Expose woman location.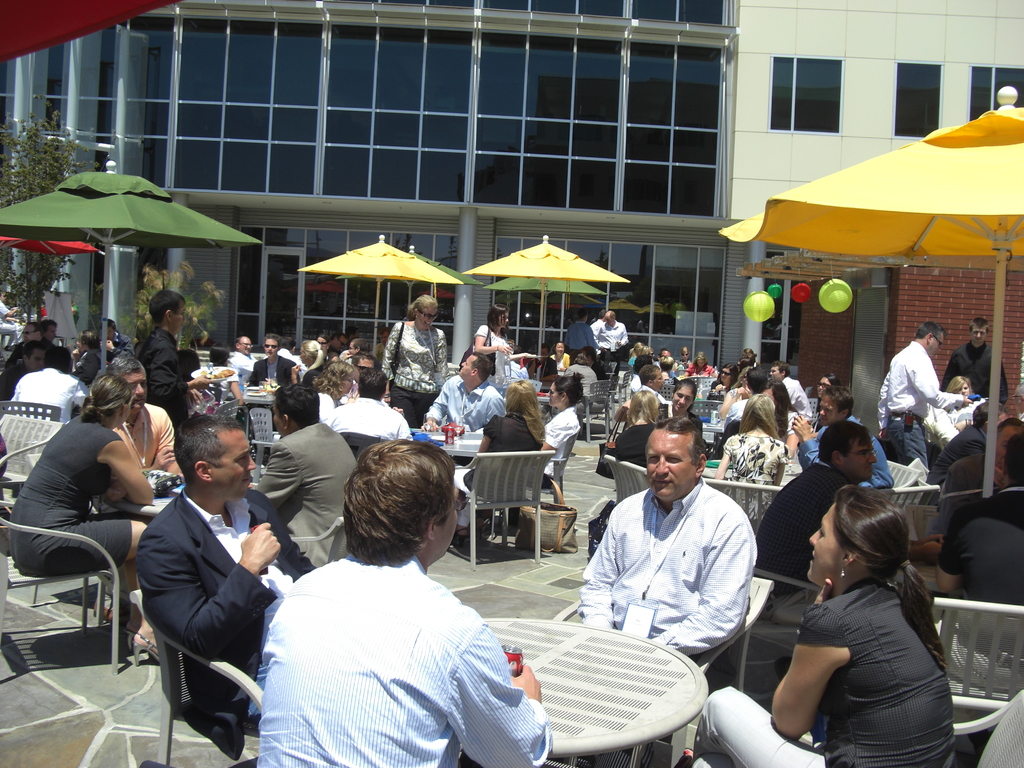
Exposed at l=198, t=341, r=242, b=413.
